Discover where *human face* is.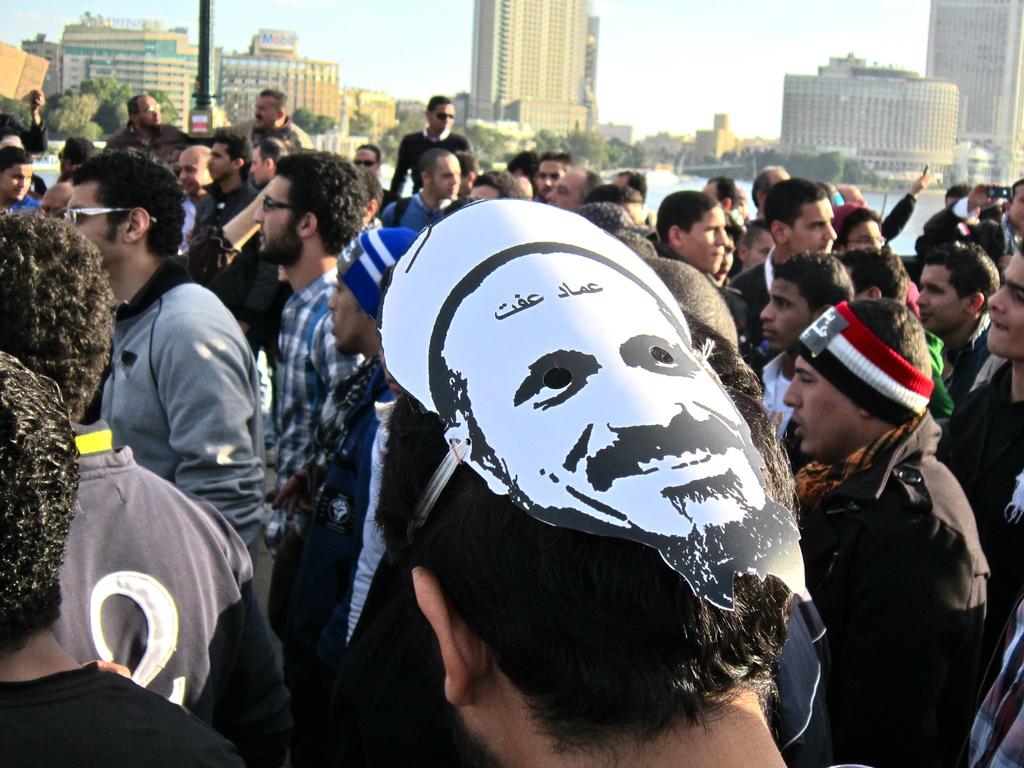
Discovered at 434 156 458 202.
